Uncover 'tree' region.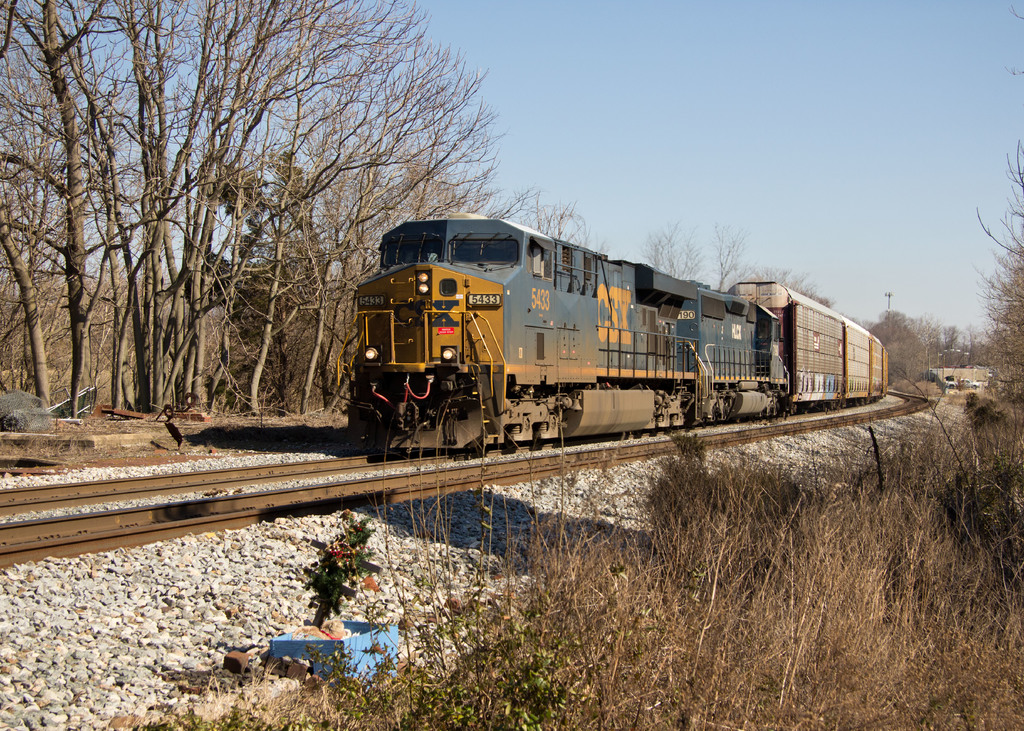
Uncovered: 705:218:757:298.
